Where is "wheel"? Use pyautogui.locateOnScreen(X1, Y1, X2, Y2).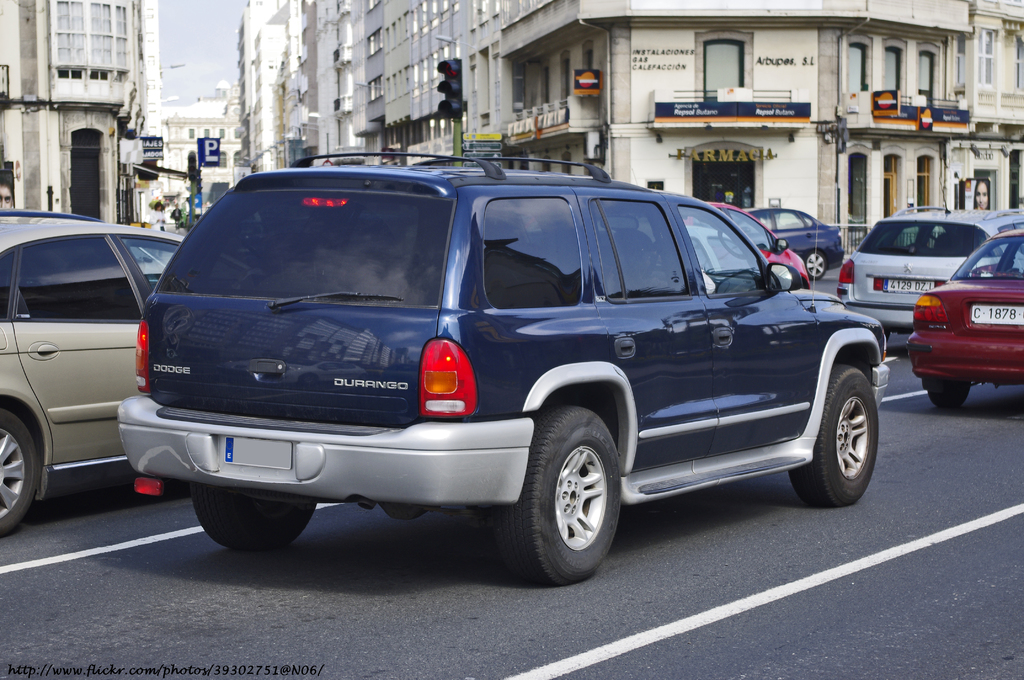
pyautogui.locateOnScreen(0, 401, 47, 541).
